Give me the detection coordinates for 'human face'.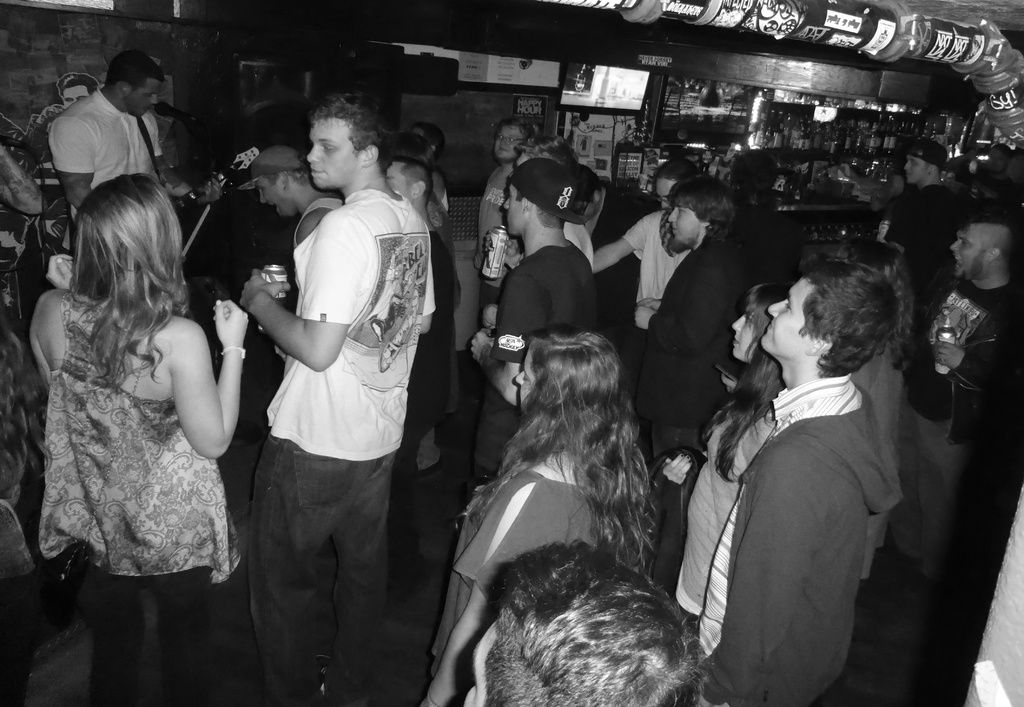
(308,117,356,190).
